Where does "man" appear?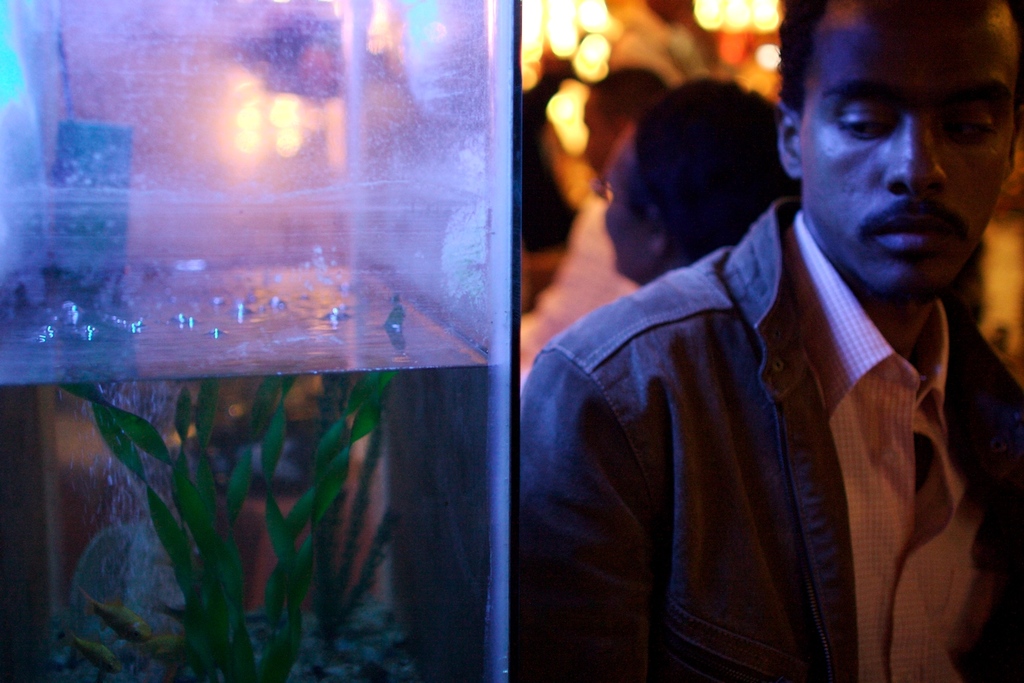
Appears at box=[527, 16, 1023, 673].
